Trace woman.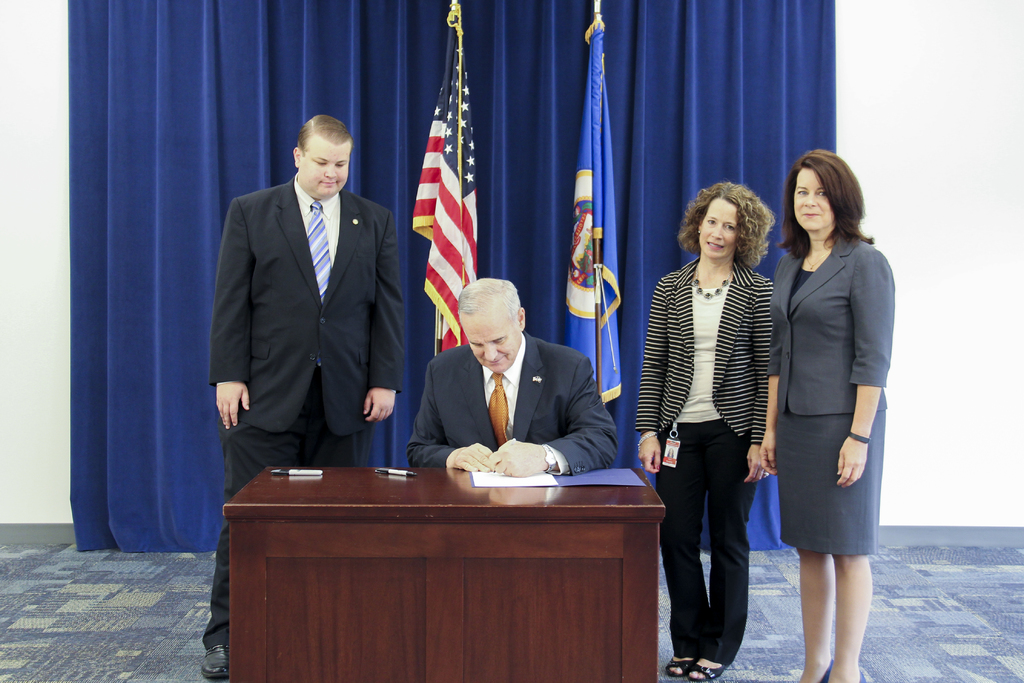
Traced to locate(664, 449, 672, 458).
